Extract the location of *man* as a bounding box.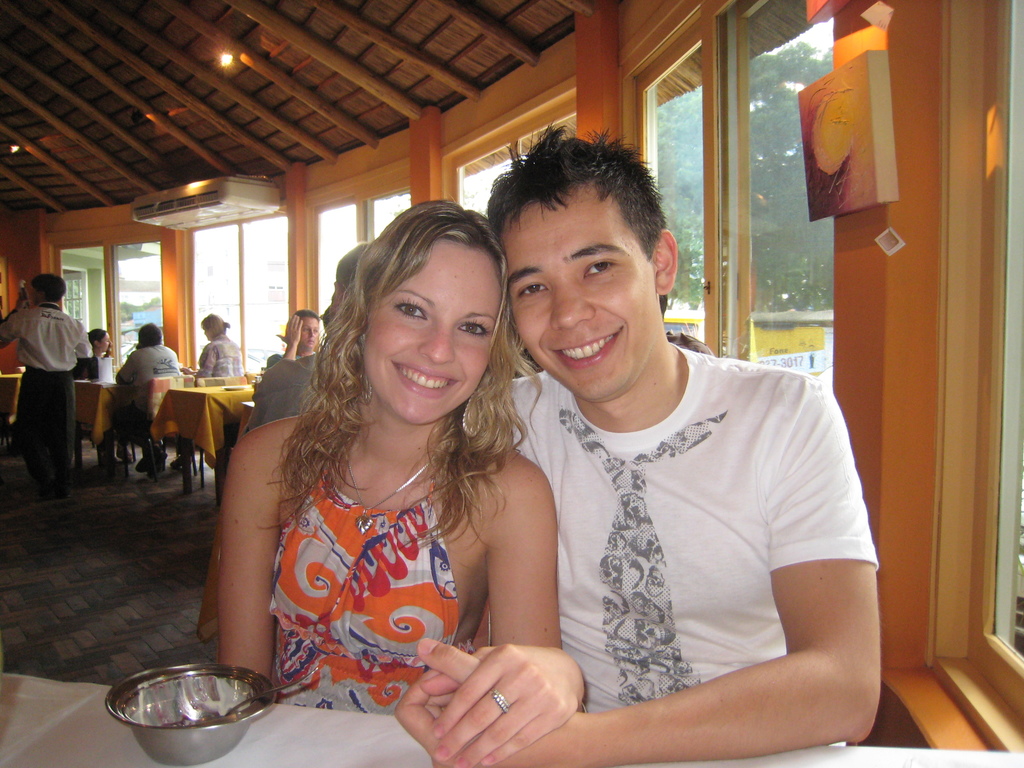
x1=442, y1=141, x2=883, y2=755.
